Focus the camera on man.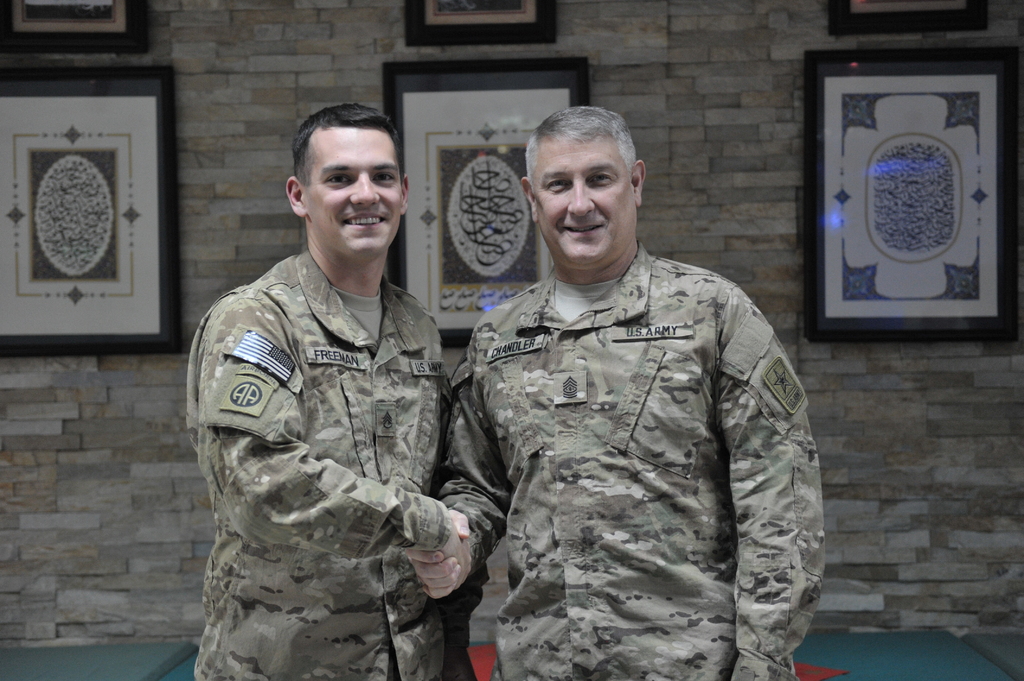
Focus region: 431,88,810,675.
